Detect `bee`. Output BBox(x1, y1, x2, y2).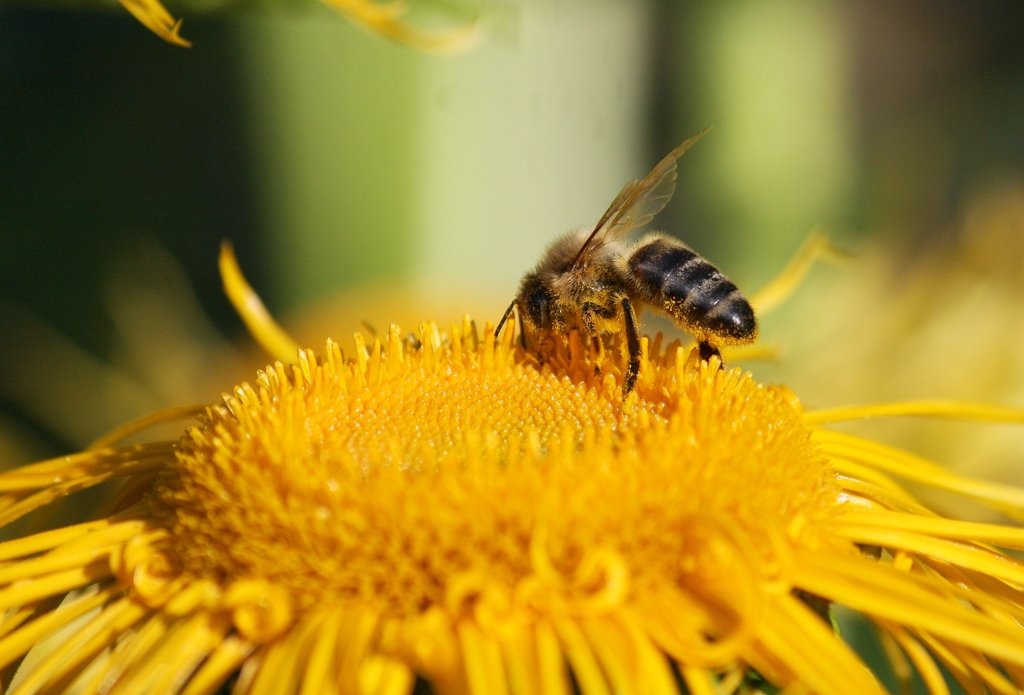
BBox(480, 127, 783, 413).
